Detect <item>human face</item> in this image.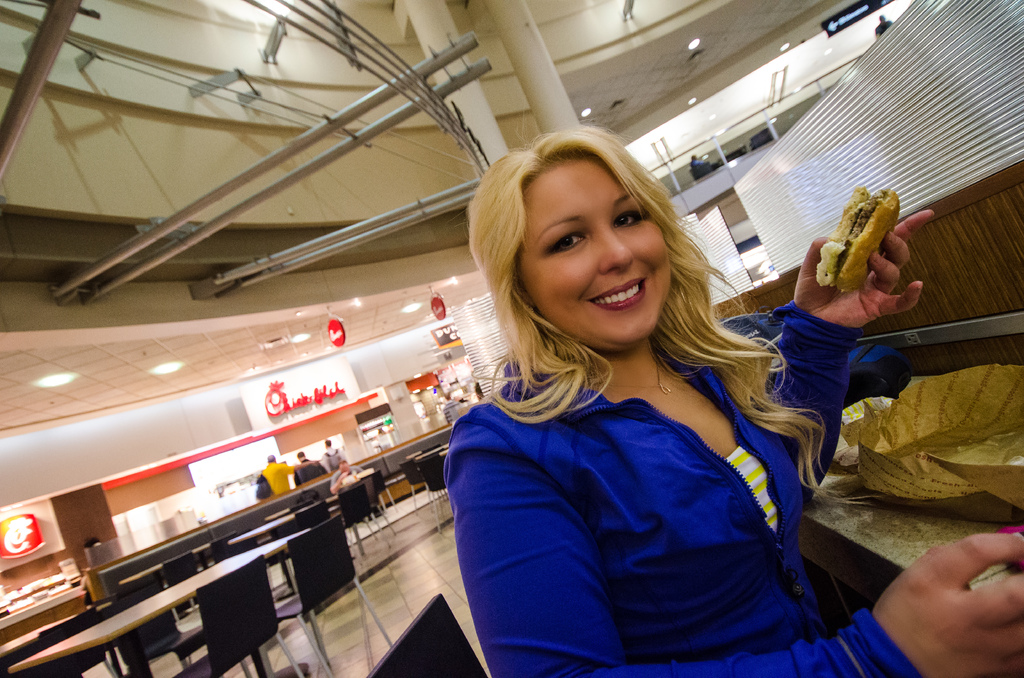
Detection: (left=508, top=149, right=686, bottom=350).
